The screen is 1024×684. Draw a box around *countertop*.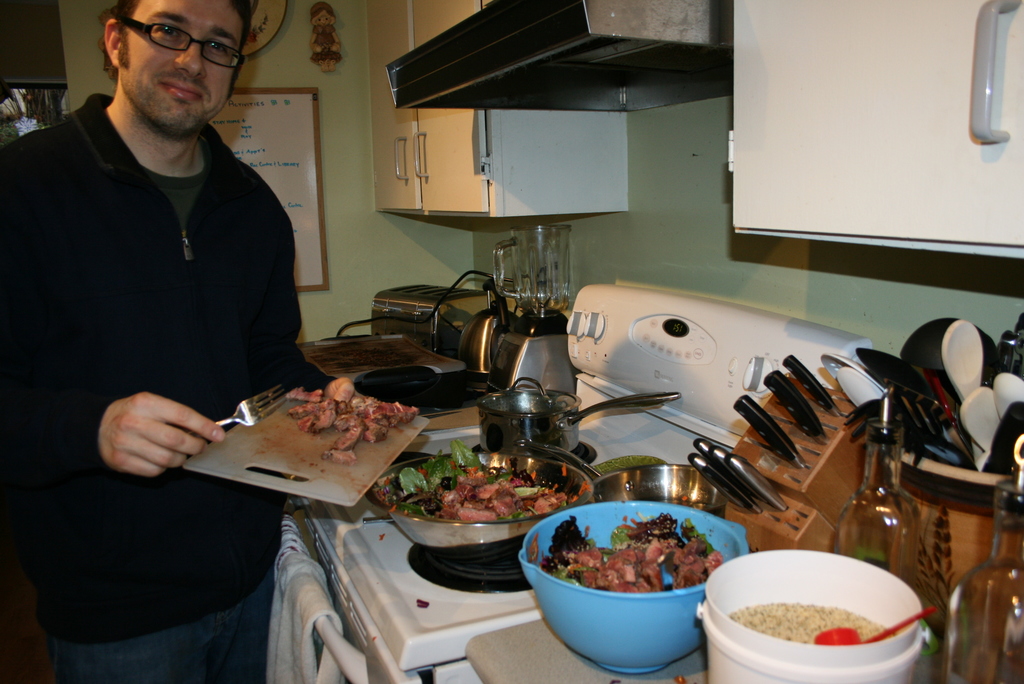
(287,329,495,417).
